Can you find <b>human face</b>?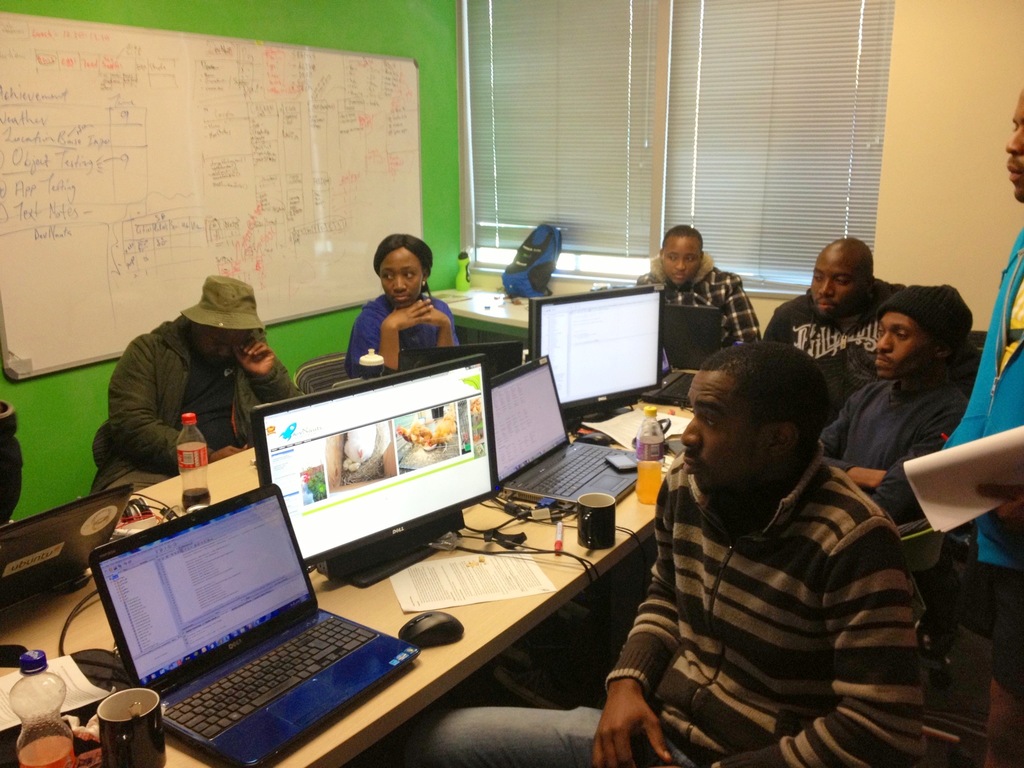
Yes, bounding box: region(195, 331, 253, 366).
